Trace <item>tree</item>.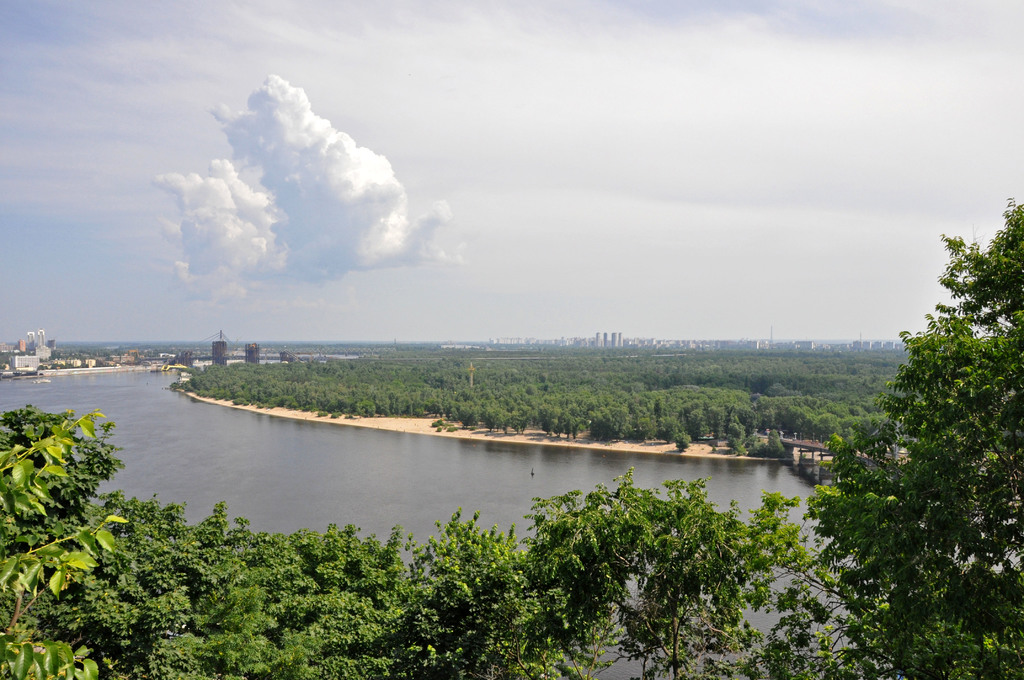
Traced to x1=0 y1=396 x2=104 y2=679.
